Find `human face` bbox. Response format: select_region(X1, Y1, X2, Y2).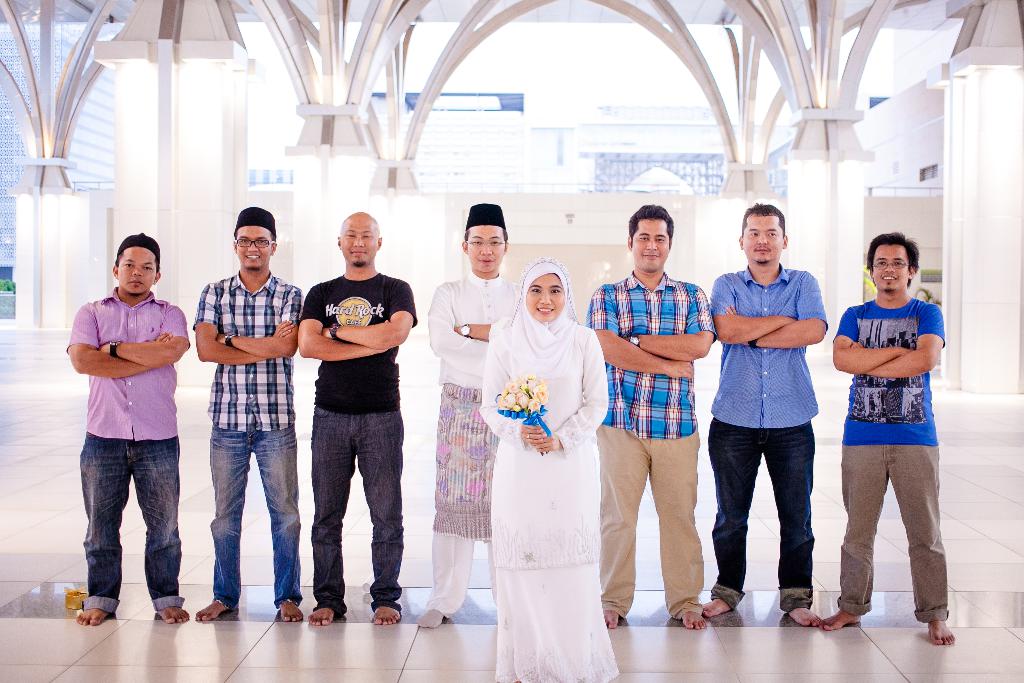
select_region(870, 245, 908, 290).
